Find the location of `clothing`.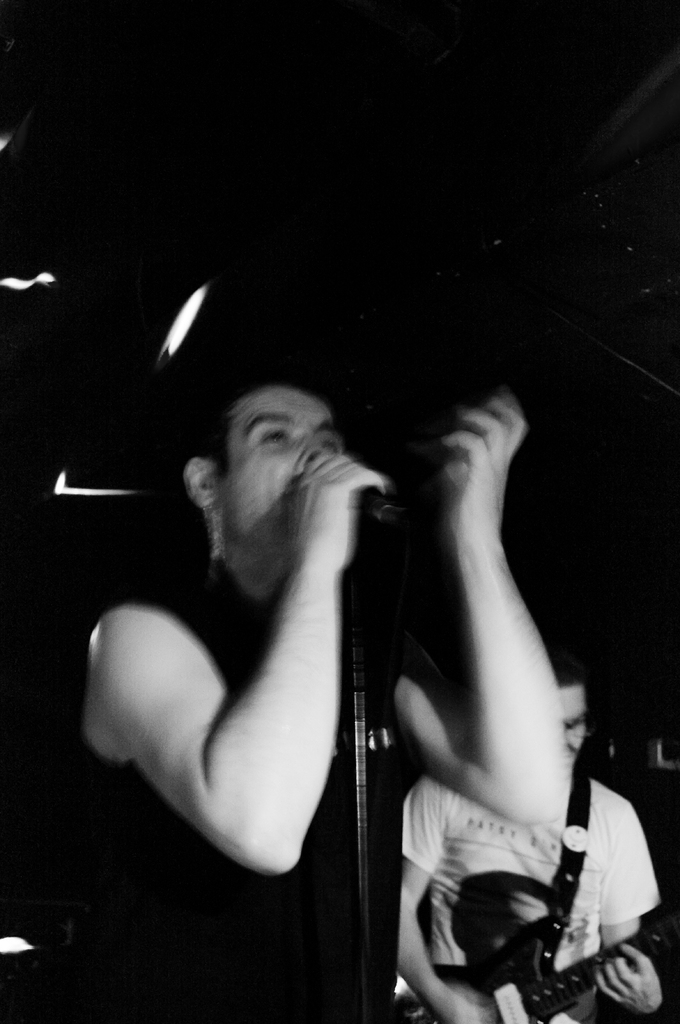
Location: 34:519:475:1023.
